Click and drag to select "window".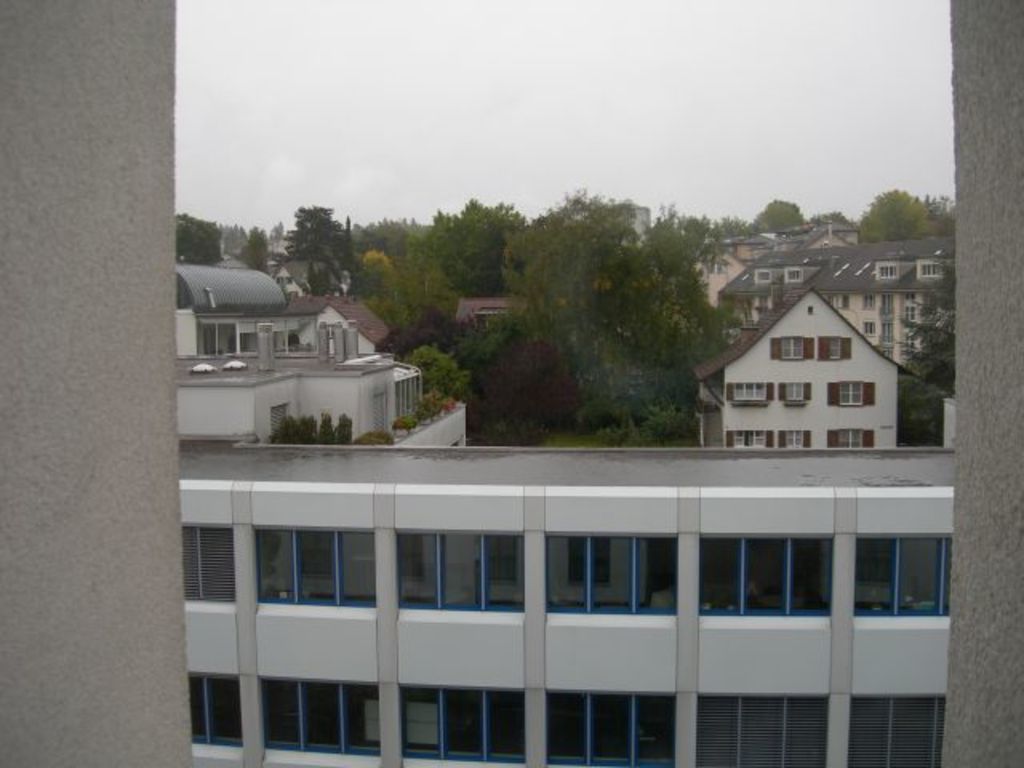
Selection: Rect(253, 534, 378, 611).
